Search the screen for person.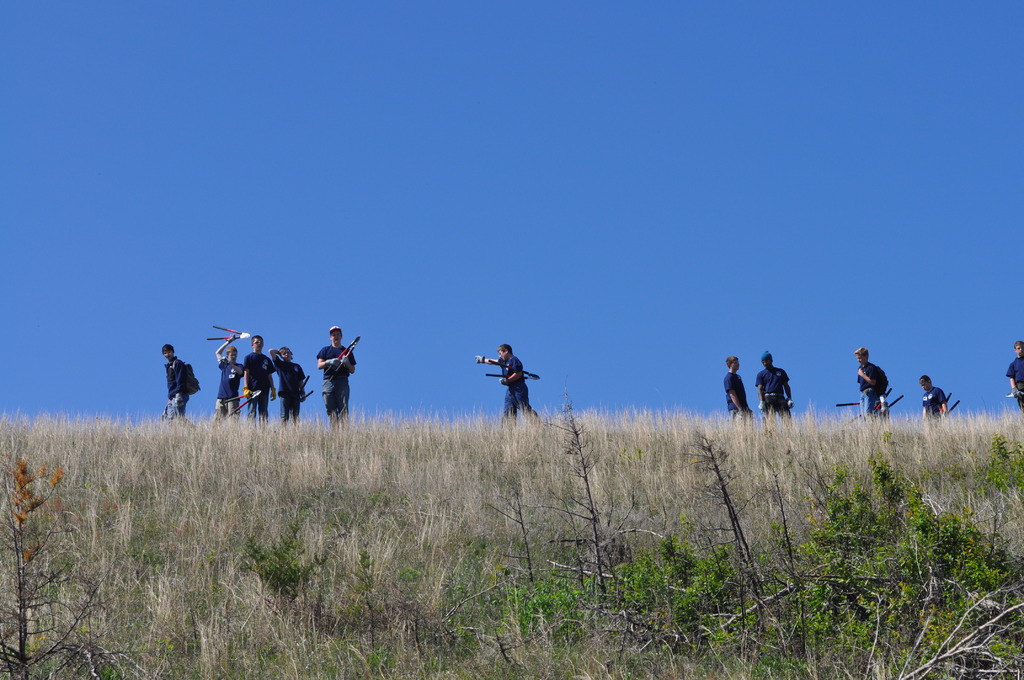
Found at 474, 343, 543, 423.
